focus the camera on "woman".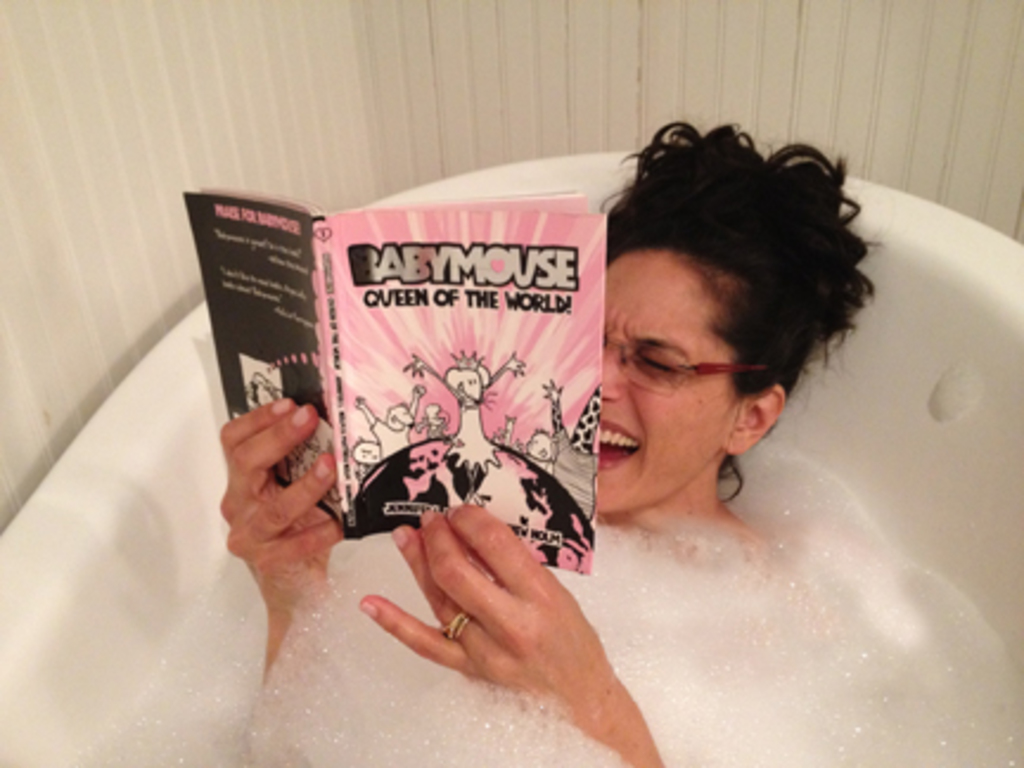
Focus region: bbox=[251, 152, 934, 767].
